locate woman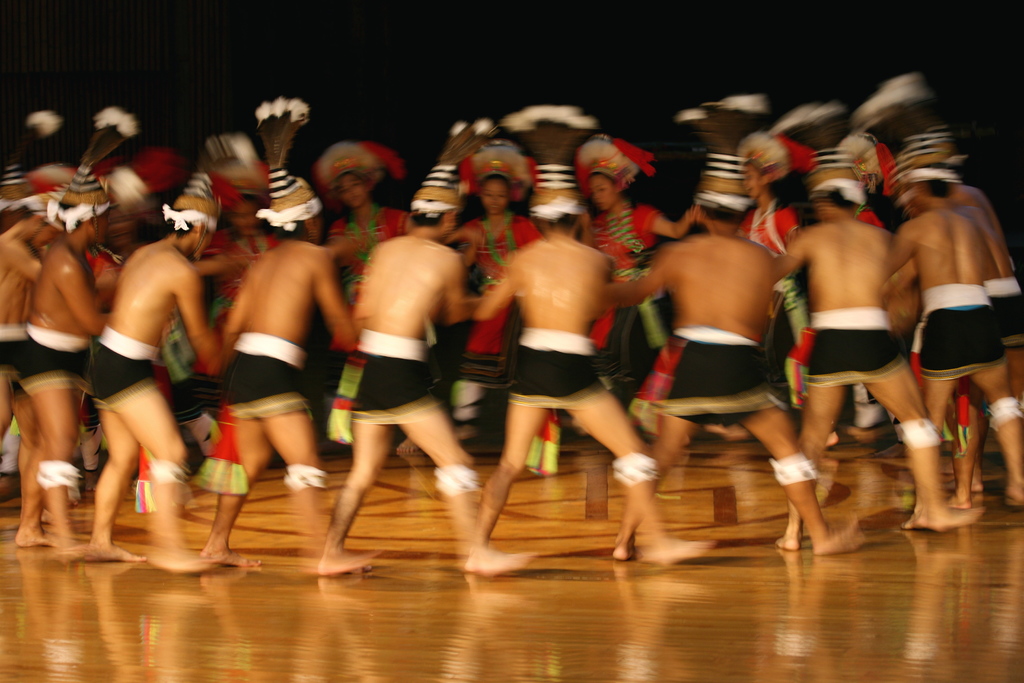
left=440, top=133, right=539, bottom=440
